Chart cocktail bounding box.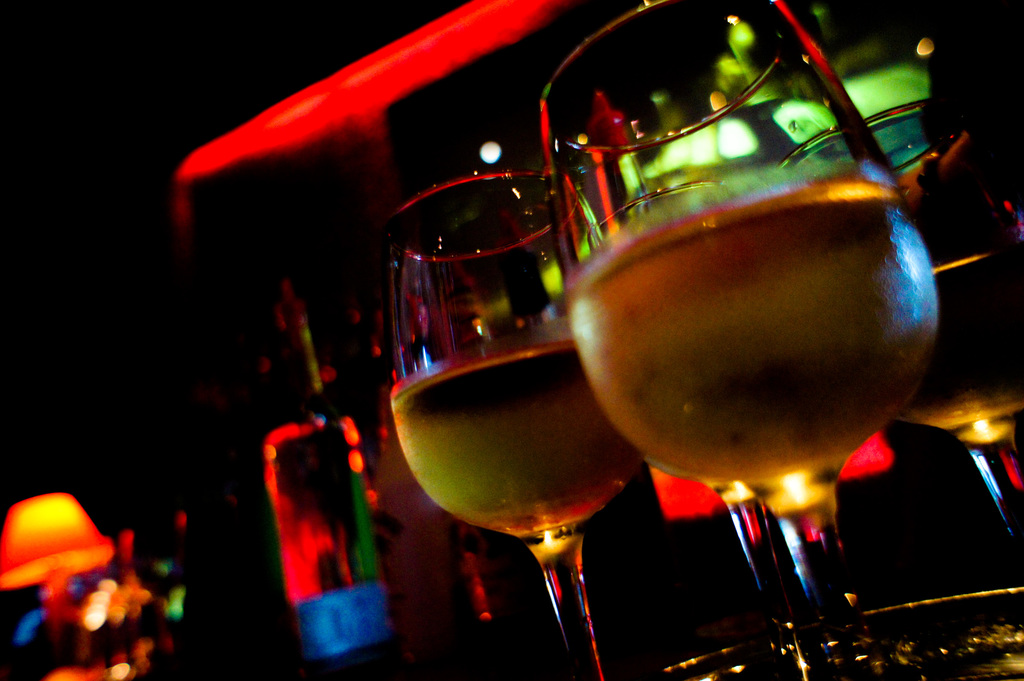
Charted: 381 173 657 680.
